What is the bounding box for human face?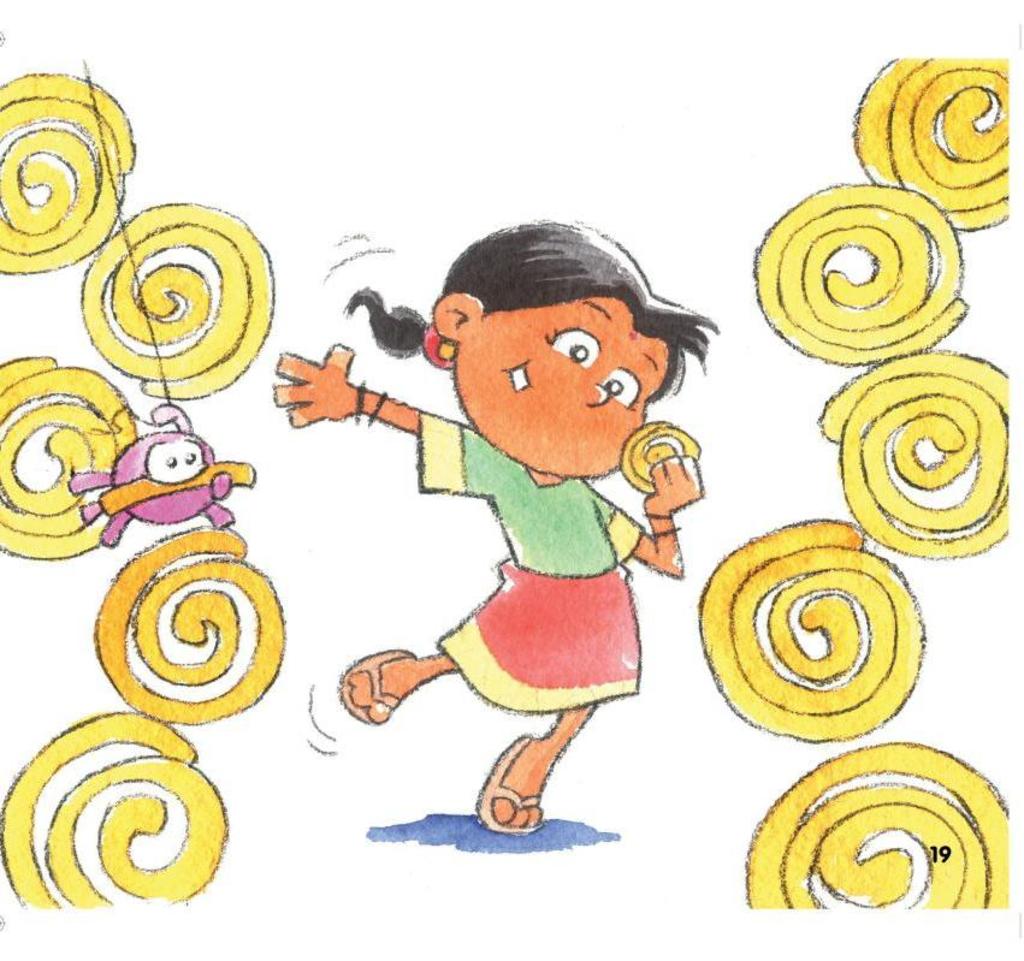
bbox(456, 295, 670, 476).
